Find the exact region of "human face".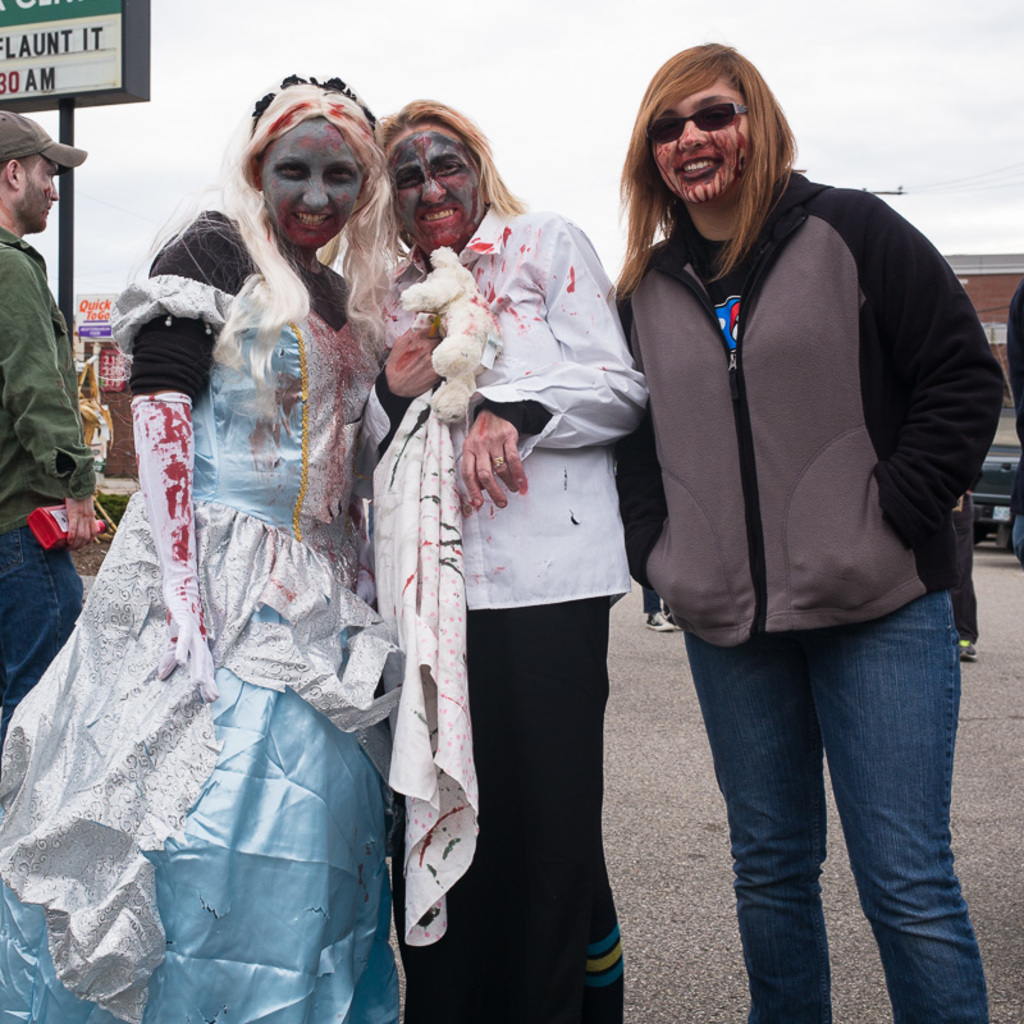
Exact region: detection(259, 118, 362, 251).
